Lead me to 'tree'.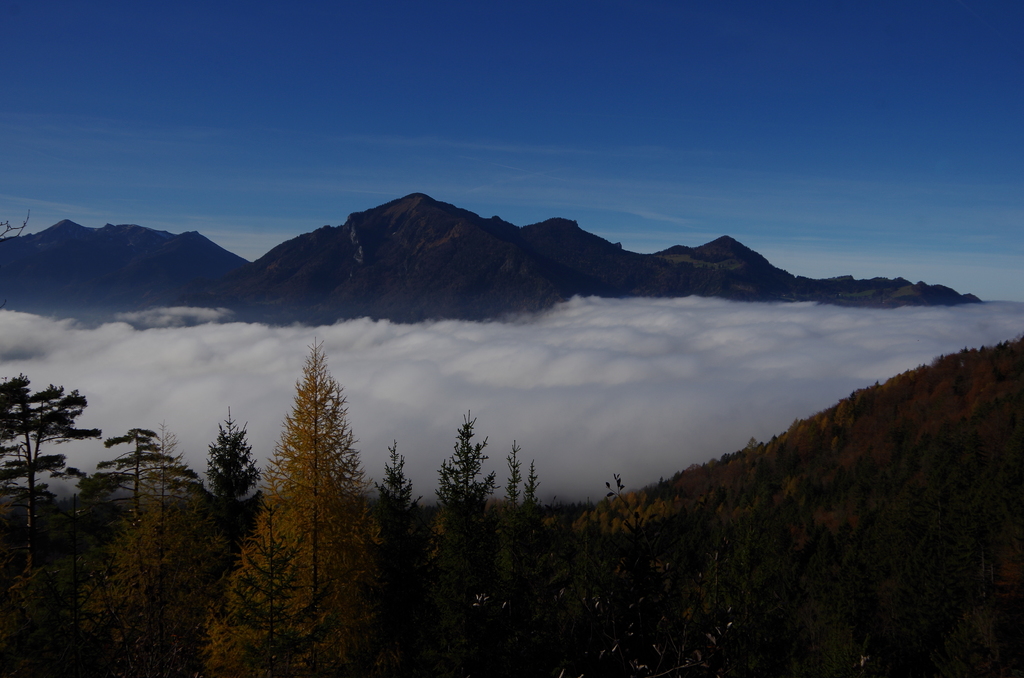
Lead to select_region(209, 534, 298, 677).
